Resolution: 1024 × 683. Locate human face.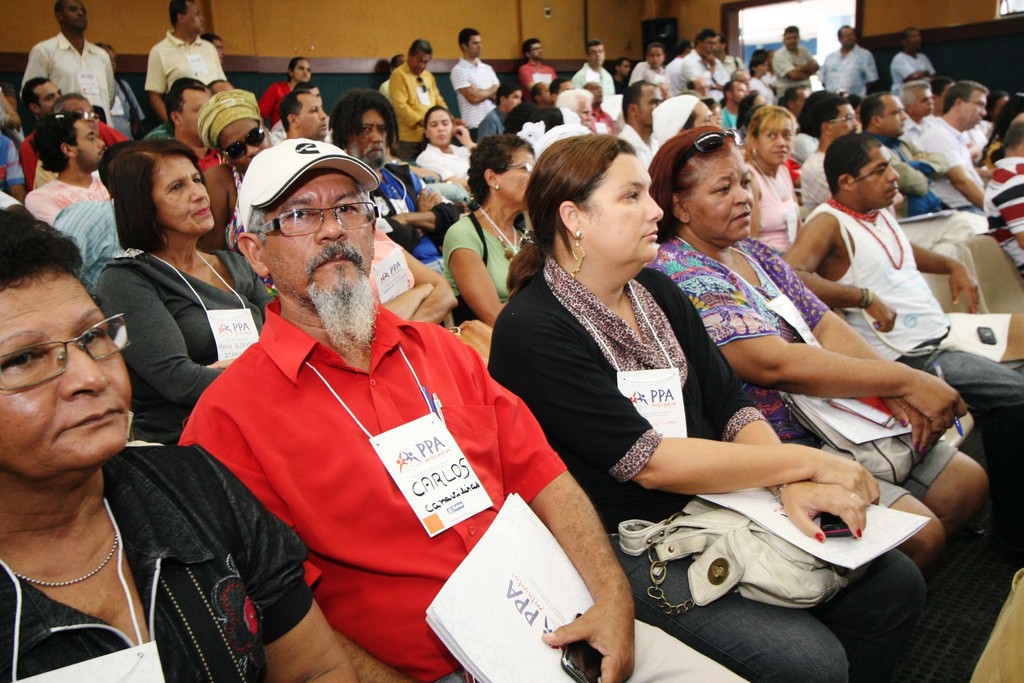
<bbox>685, 149, 755, 240</bbox>.
